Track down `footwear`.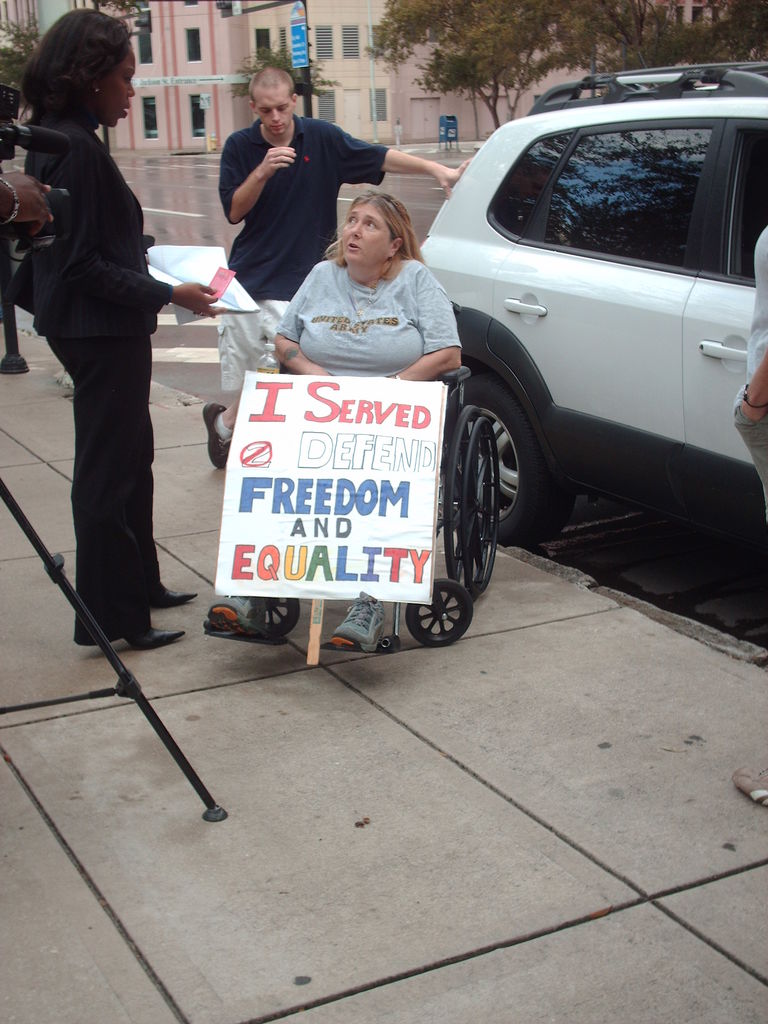
Tracked to bbox=[328, 596, 385, 660].
